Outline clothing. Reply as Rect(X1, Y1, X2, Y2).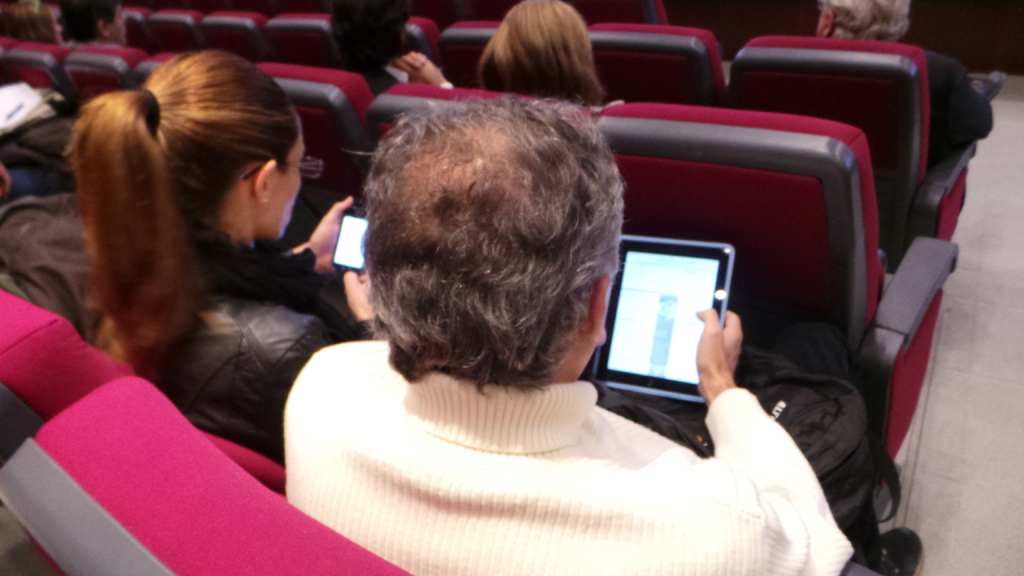
Rect(106, 241, 376, 456).
